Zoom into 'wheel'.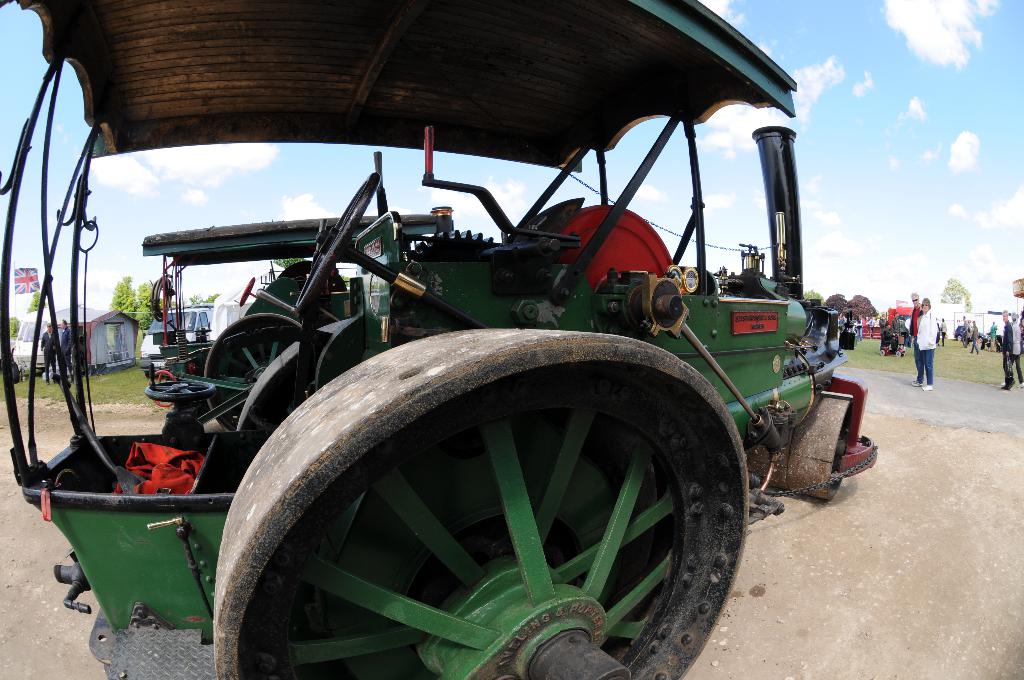
Zoom target: 895:348:903:357.
